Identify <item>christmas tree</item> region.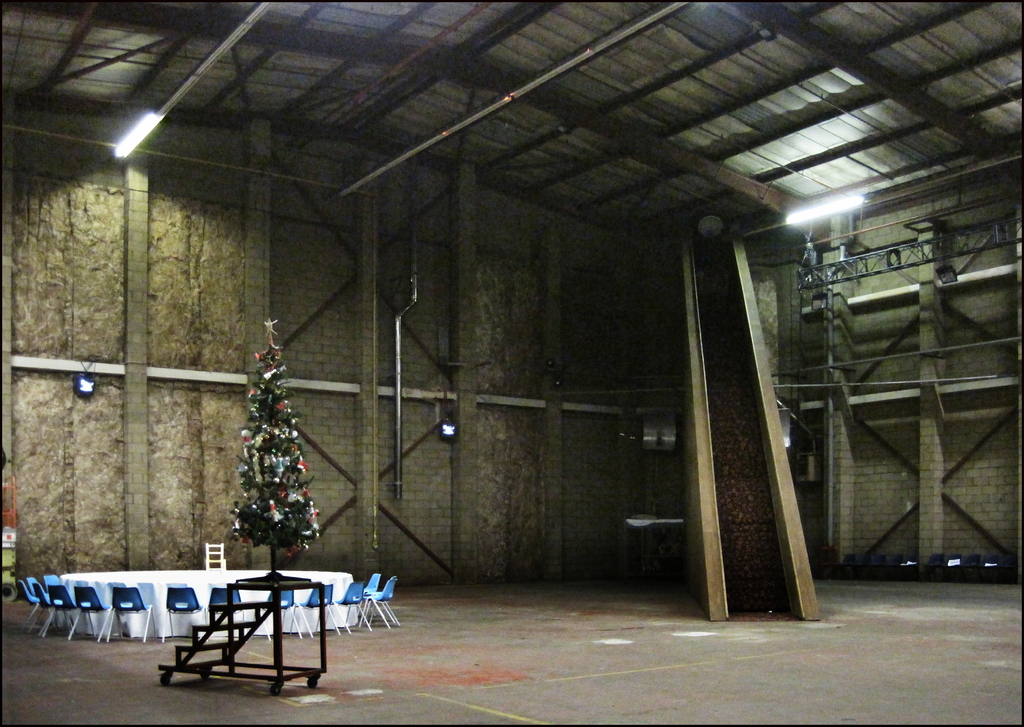
Region: [224, 318, 324, 545].
